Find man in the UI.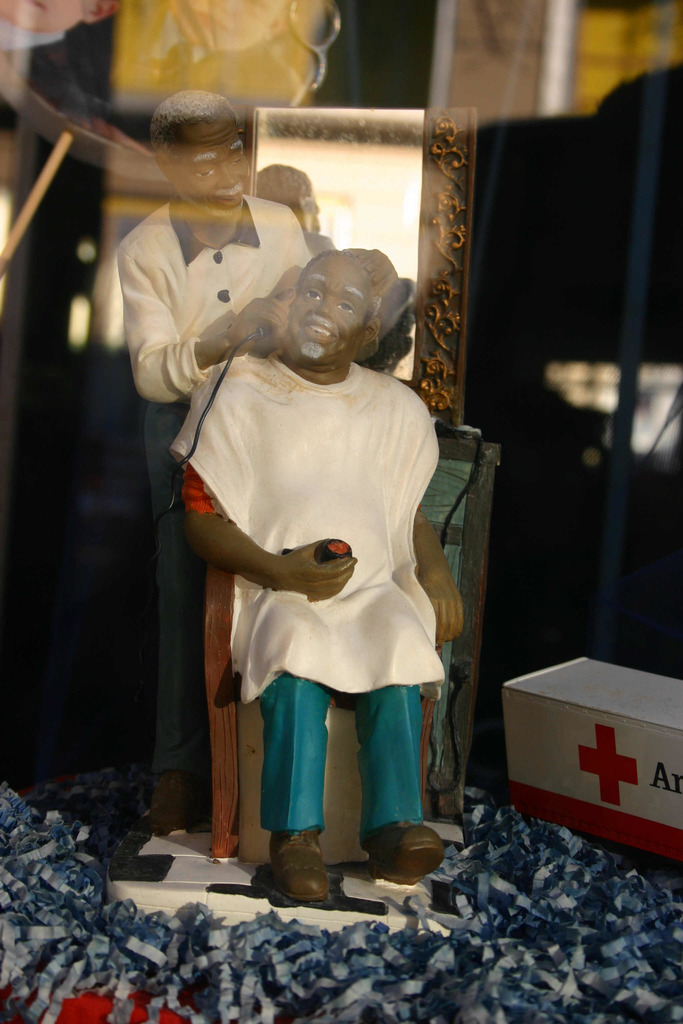
UI element at crop(106, 92, 339, 849).
